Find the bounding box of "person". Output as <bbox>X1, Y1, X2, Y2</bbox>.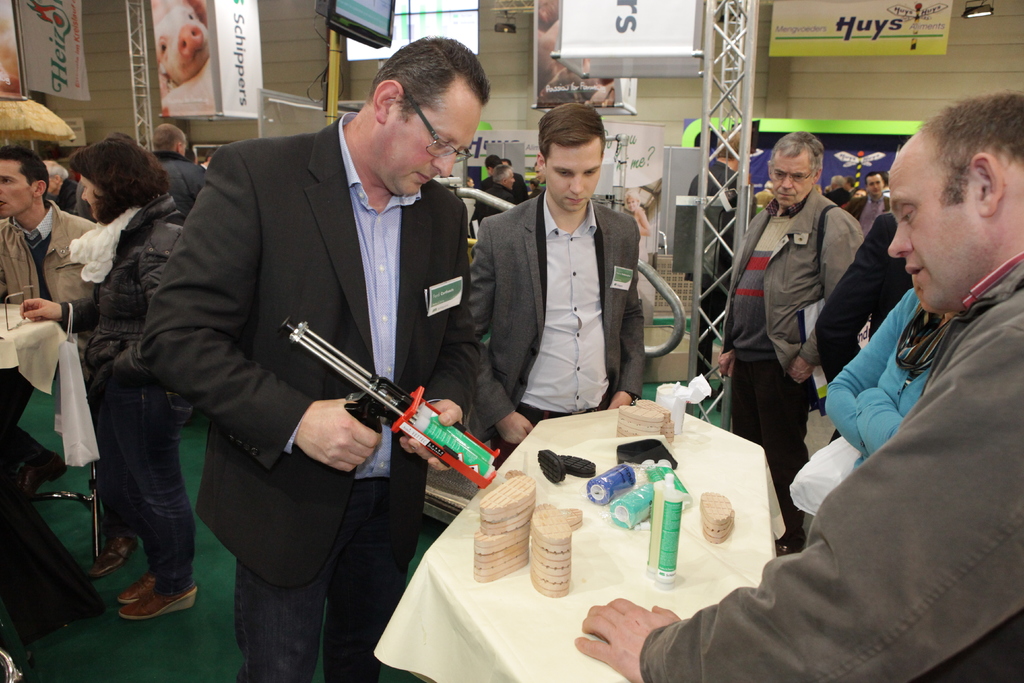
<bbox>670, 126, 761, 418</bbox>.
